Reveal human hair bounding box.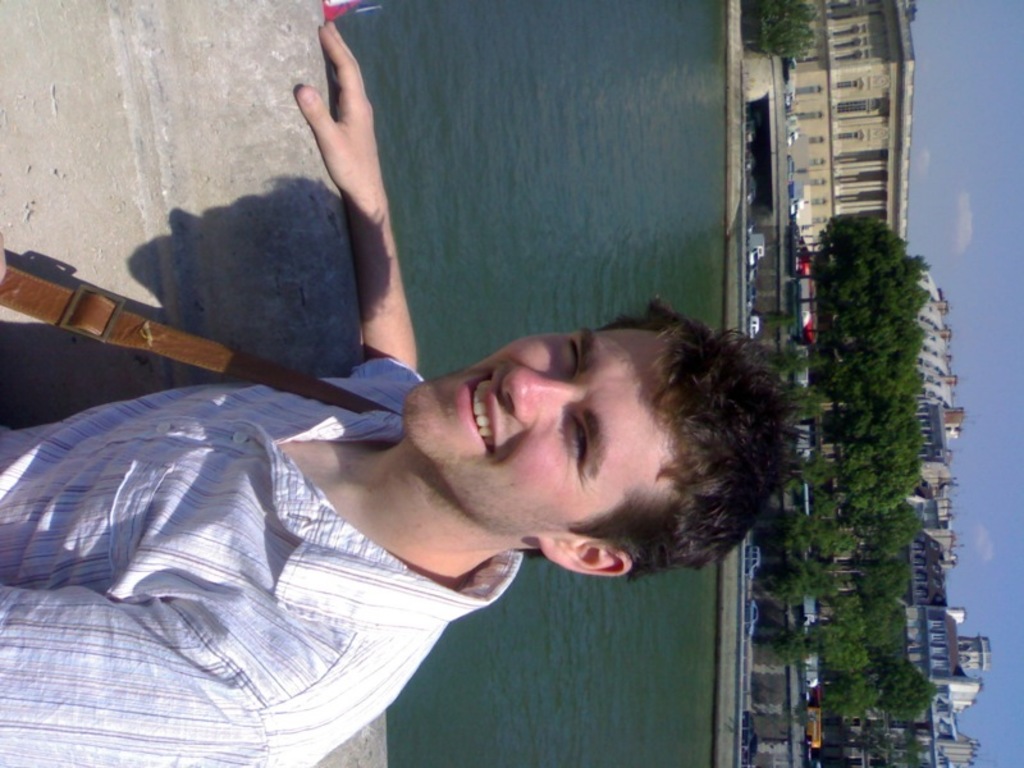
Revealed: (x1=596, y1=293, x2=810, y2=591).
